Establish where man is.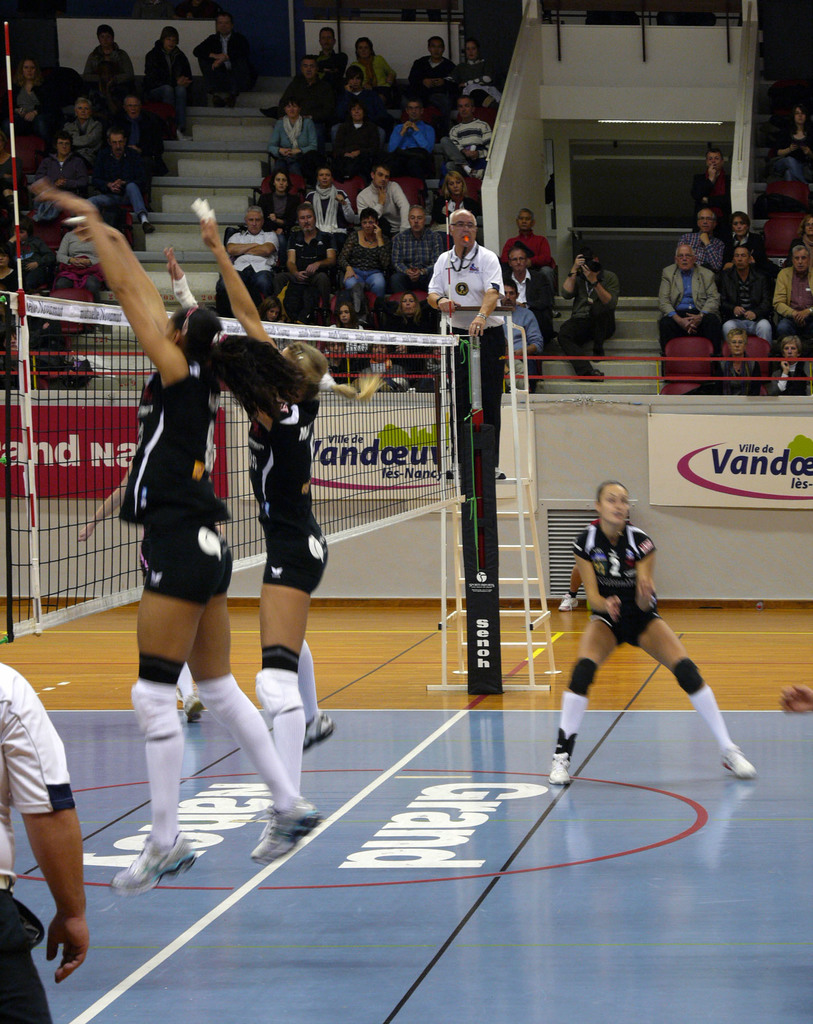
Established at [left=548, top=252, right=618, bottom=381].
